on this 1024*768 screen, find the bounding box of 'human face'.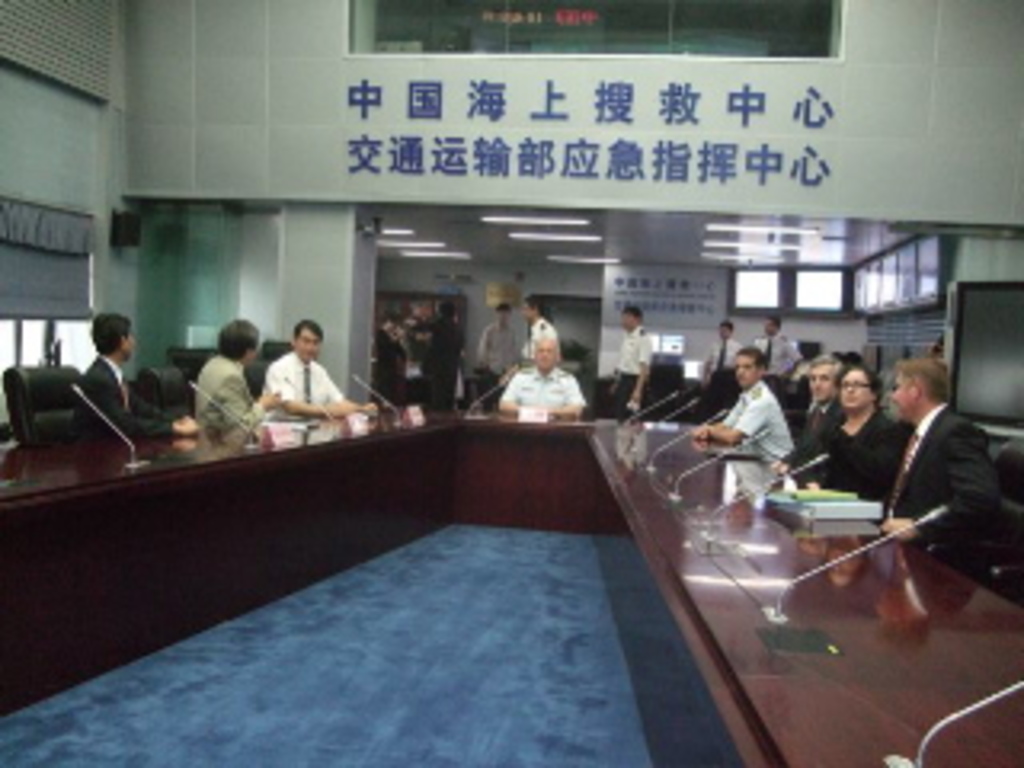
Bounding box: bbox=(294, 326, 326, 365).
